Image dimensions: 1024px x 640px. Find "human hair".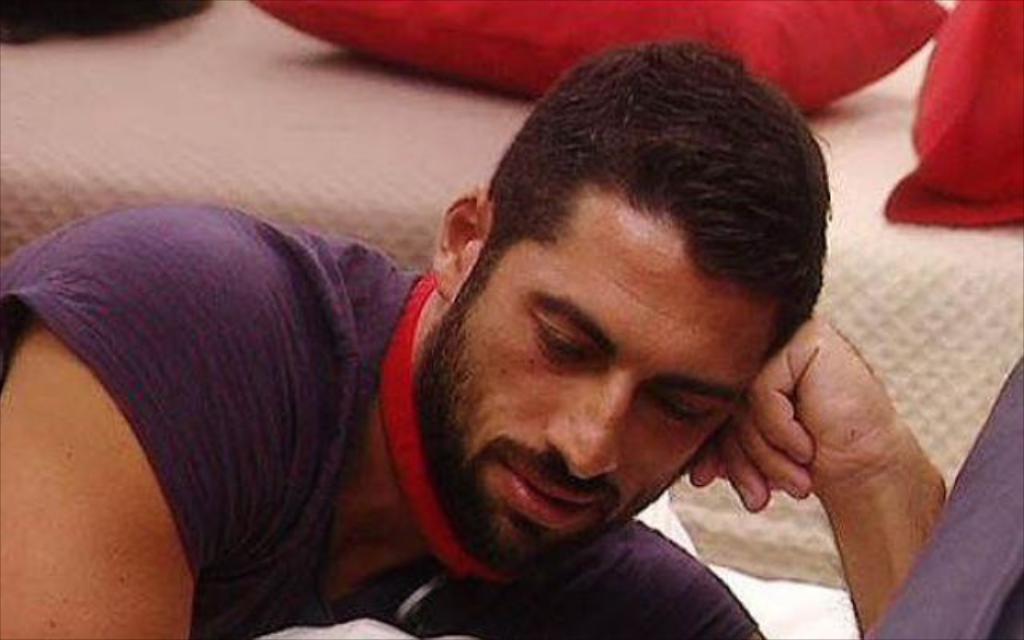
box=[450, 48, 829, 469].
